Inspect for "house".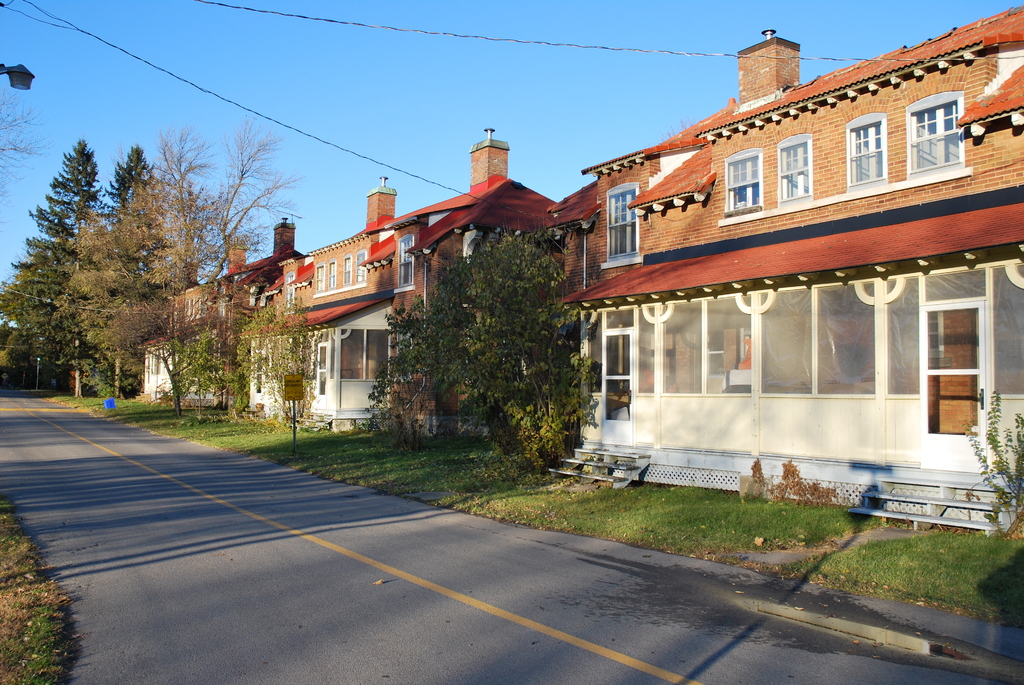
Inspection: Rect(130, 0, 1023, 542).
